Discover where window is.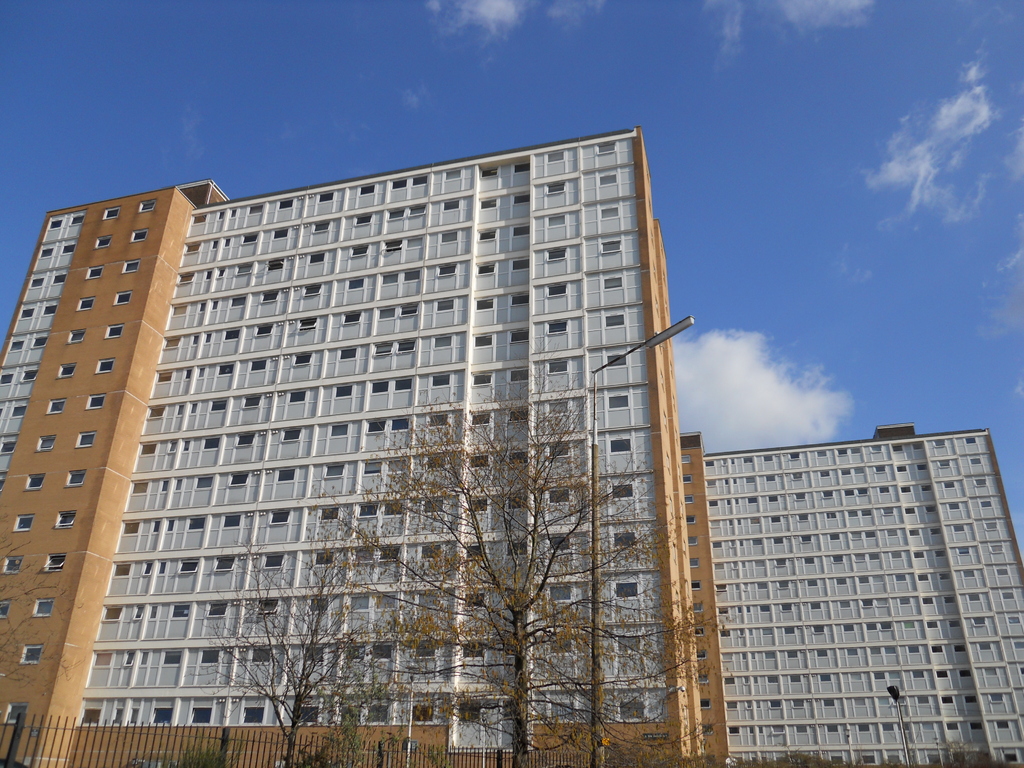
Discovered at l=122, t=522, r=140, b=536.
